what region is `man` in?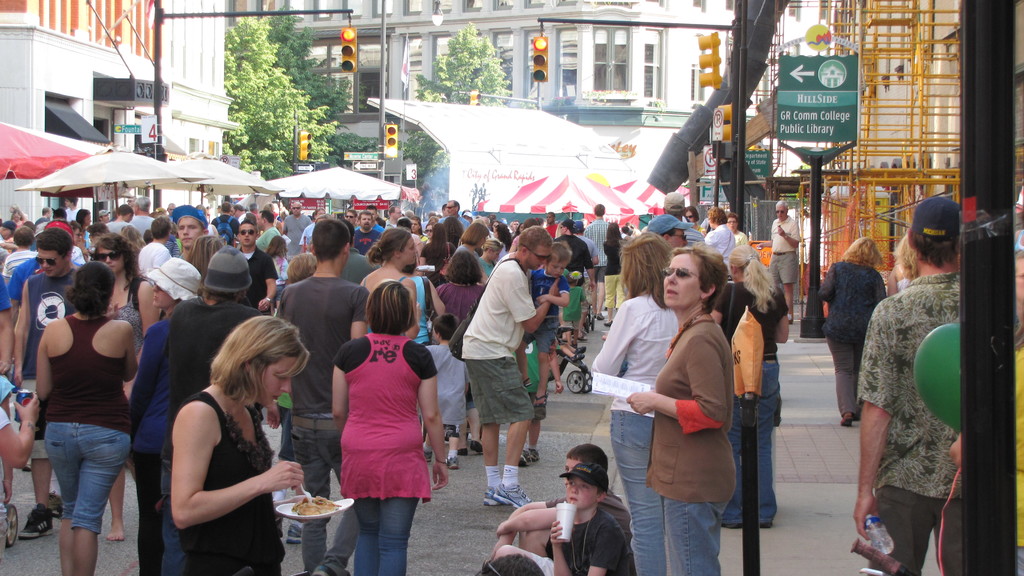
[x1=279, y1=202, x2=311, y2=256].
